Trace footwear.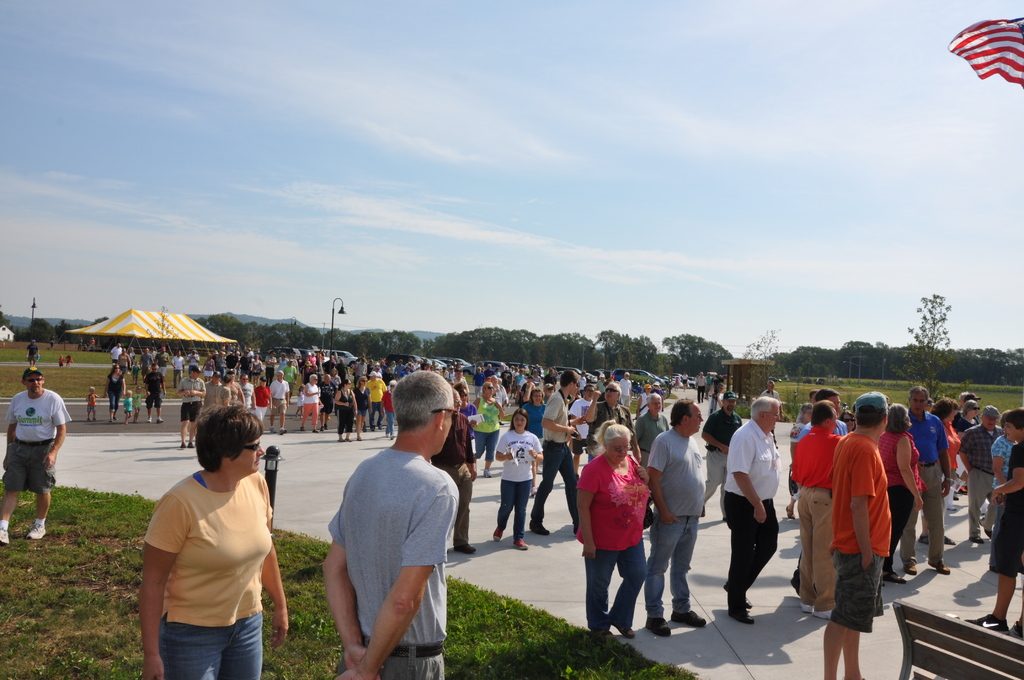
Traced to pyautogui.locateOnScreen(1010, 627, 1023, 642).
